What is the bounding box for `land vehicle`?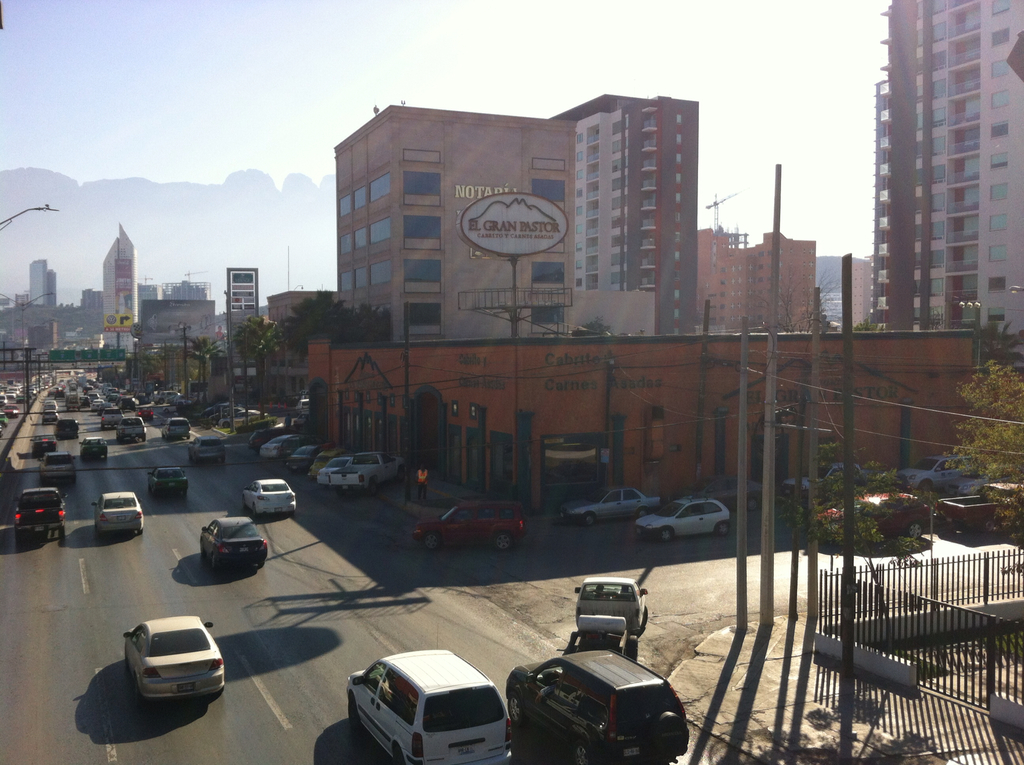
detection(106, 407, 122, 426).
